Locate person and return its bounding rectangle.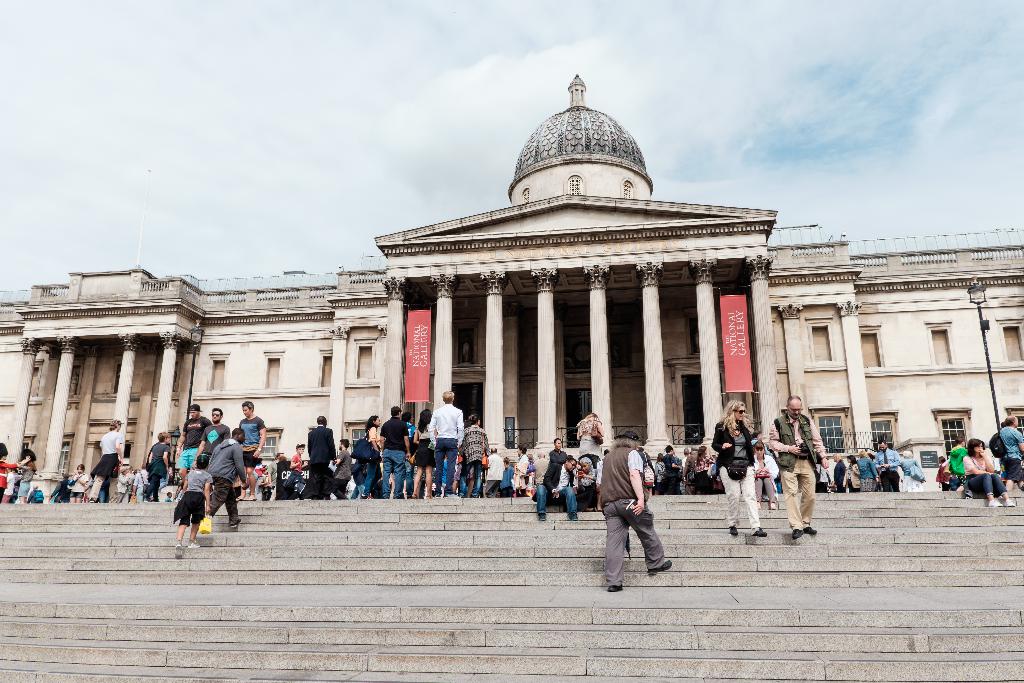
[771, 391, 828, 538].
